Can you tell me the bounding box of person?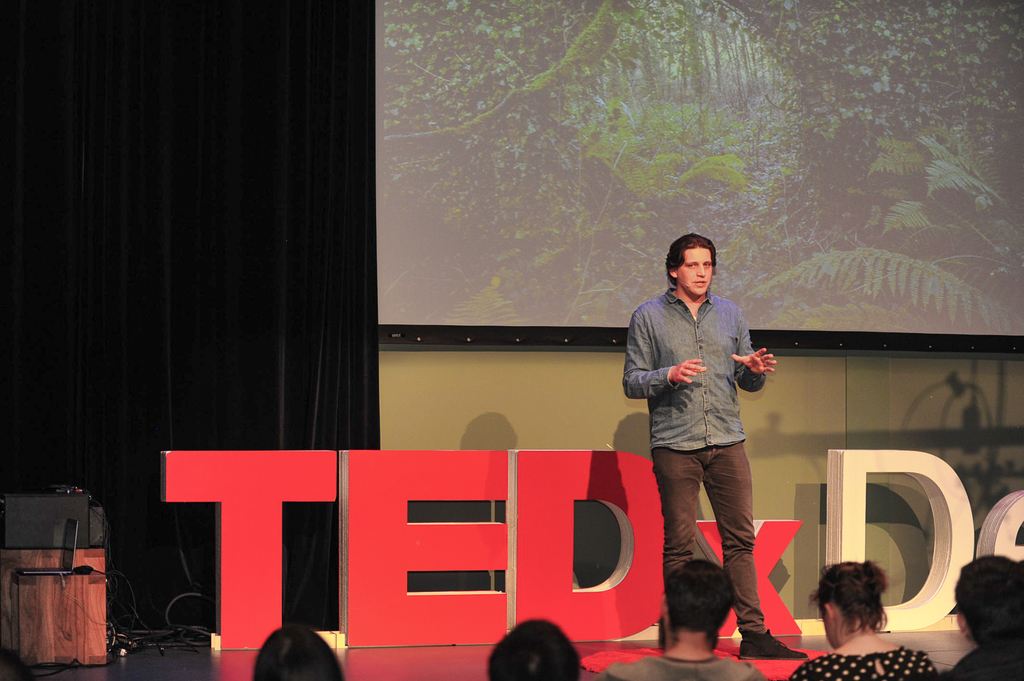
bbox=[488, 613, 584, 680].
